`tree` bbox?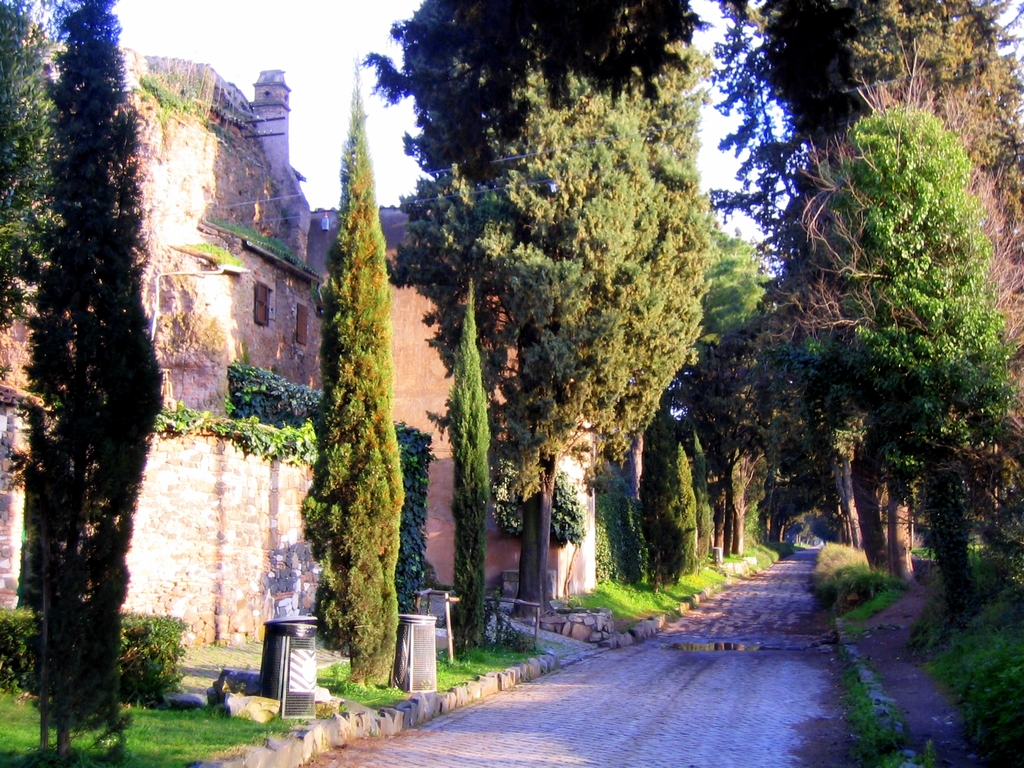
[x1=699, y1=0, x2=1023, y2=585]
